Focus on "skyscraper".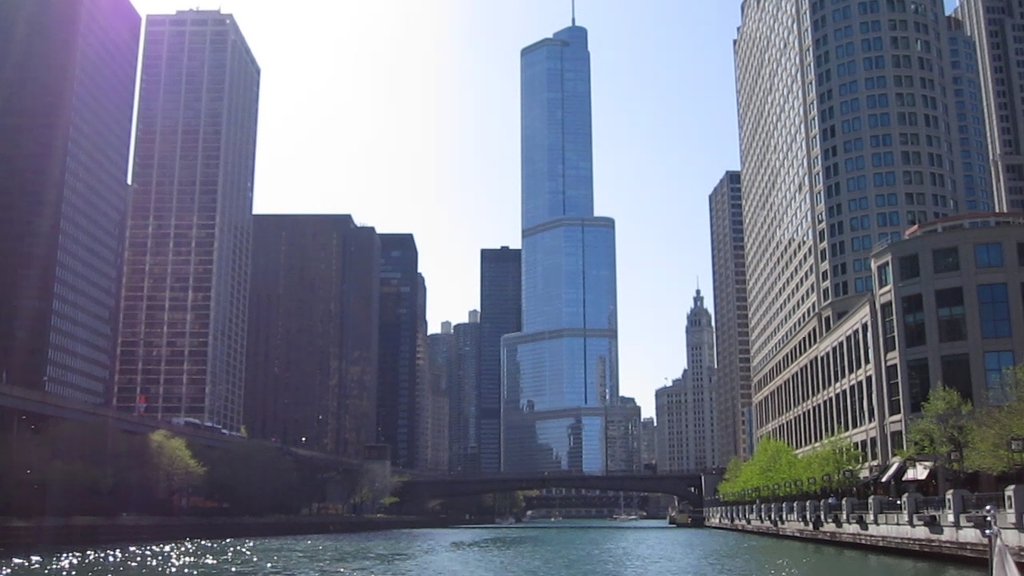
Focused at 495 24 647 479.
